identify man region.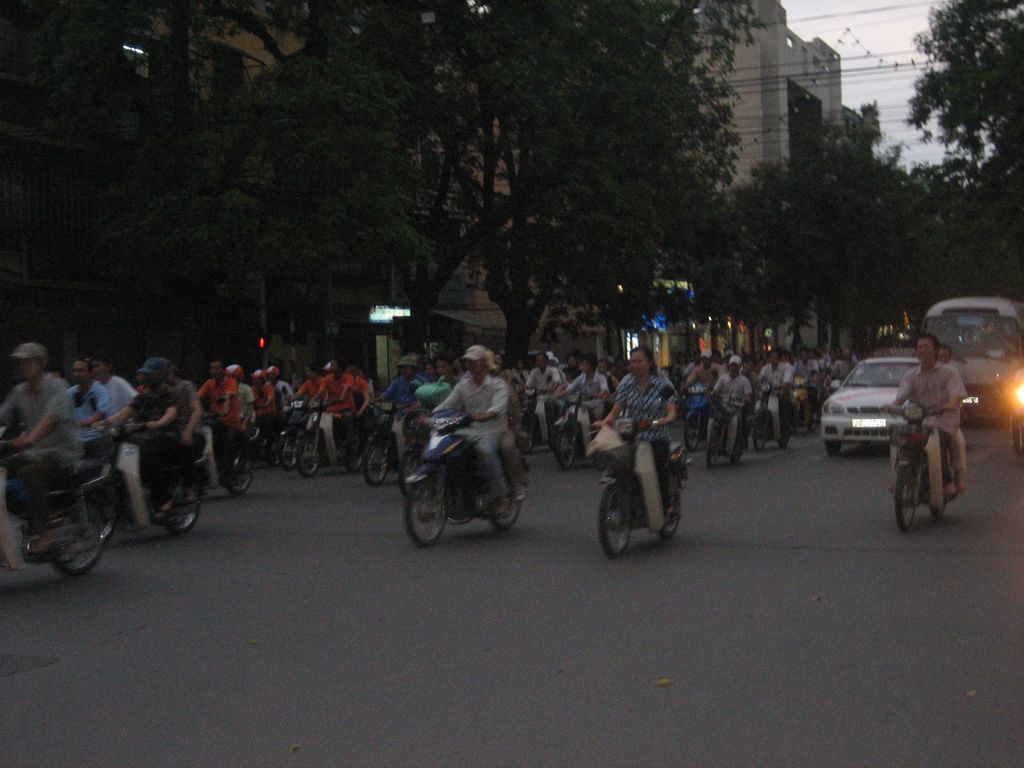
Region: (x1=166, y1=362, x2=208, y2=497).
